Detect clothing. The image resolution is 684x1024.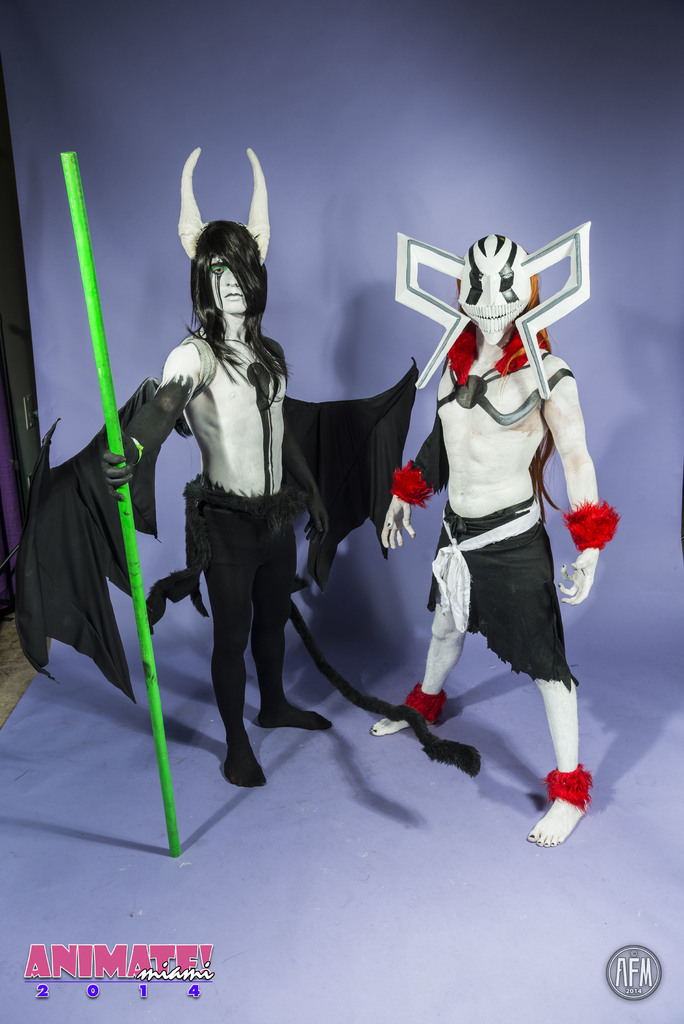
locate(421, 477, 580, 689).
